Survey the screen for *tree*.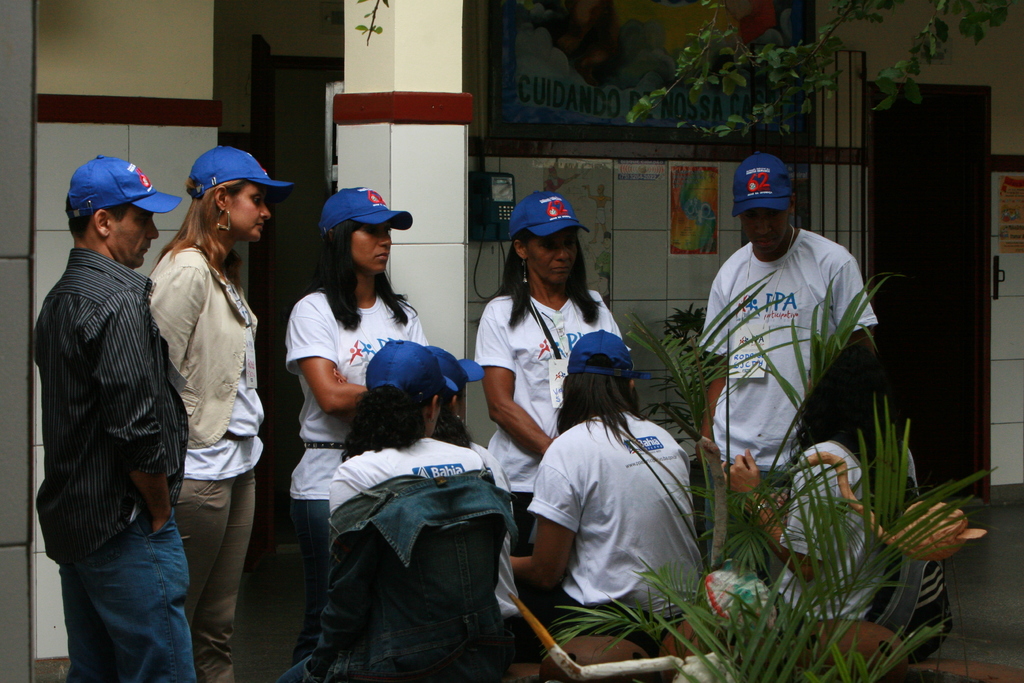
Survey found: 623 0 1019 142.
